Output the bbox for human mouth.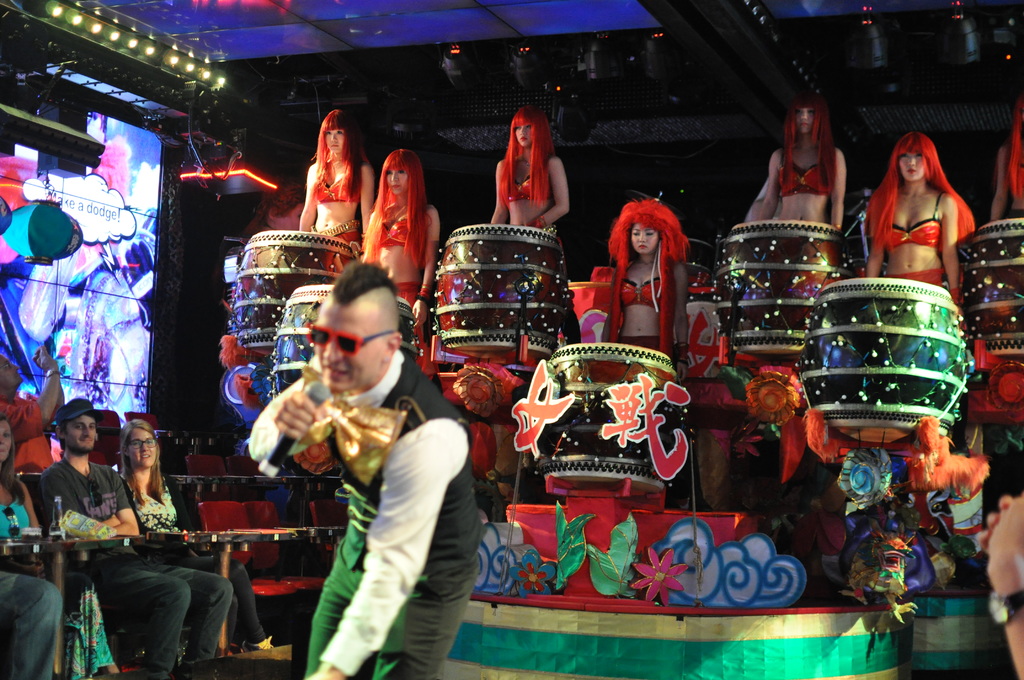
x1=520 y1=138 x2=527 y2=141.
